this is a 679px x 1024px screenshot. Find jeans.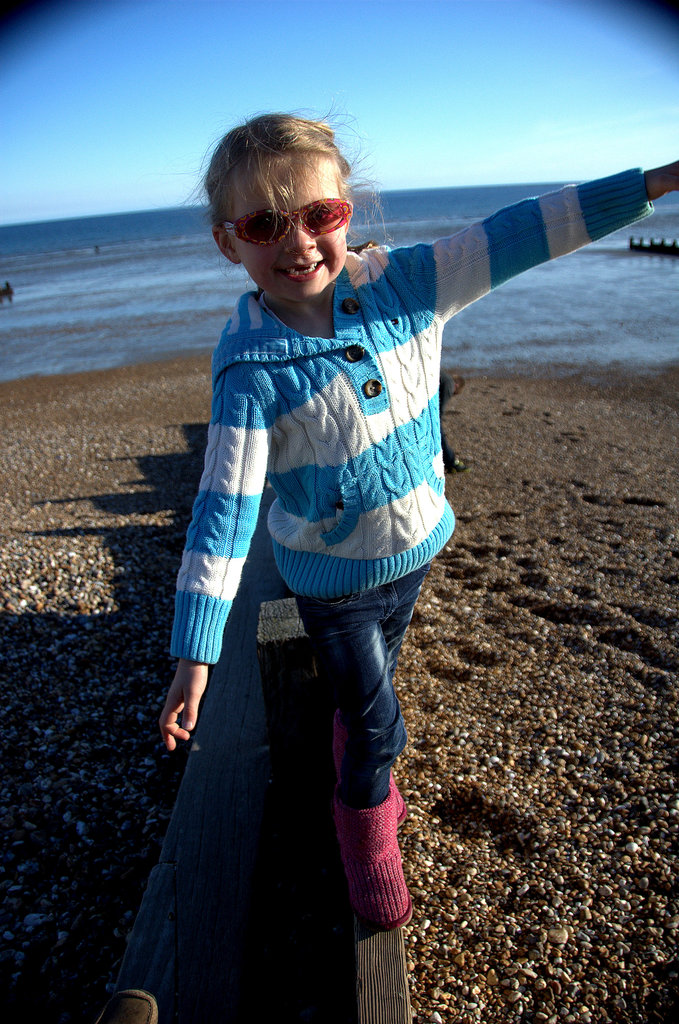
Bounding box: rect(291, 569, 430, 797).
